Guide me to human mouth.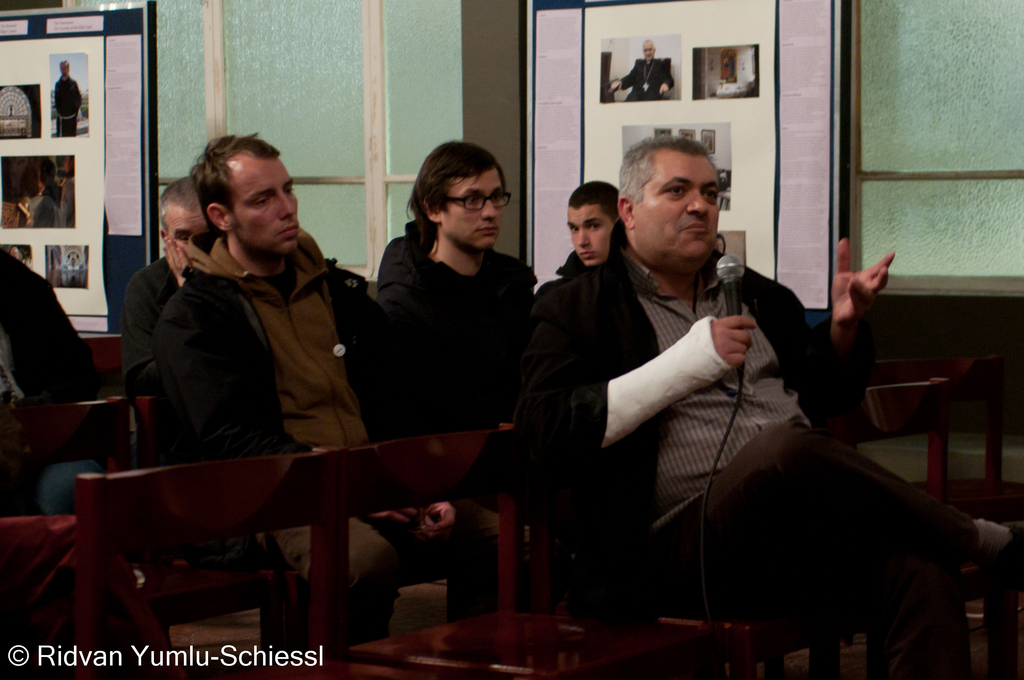
Guidance: BBox(579, 254, 592, 256).
